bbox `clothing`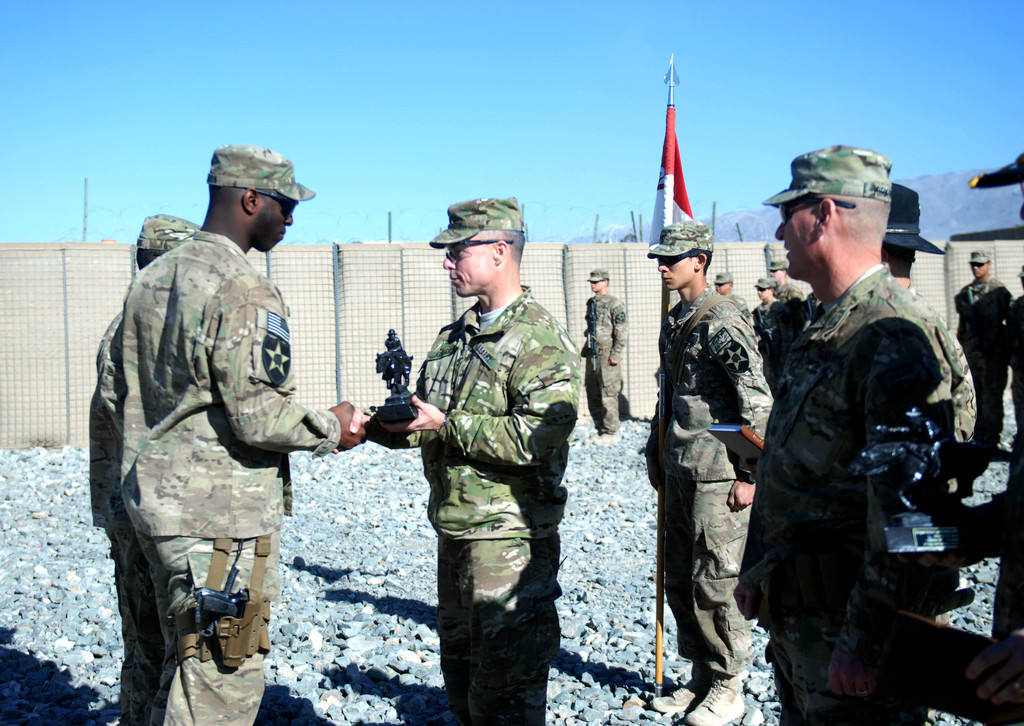
<bbox>580, 287, 625, 431</bbox>
